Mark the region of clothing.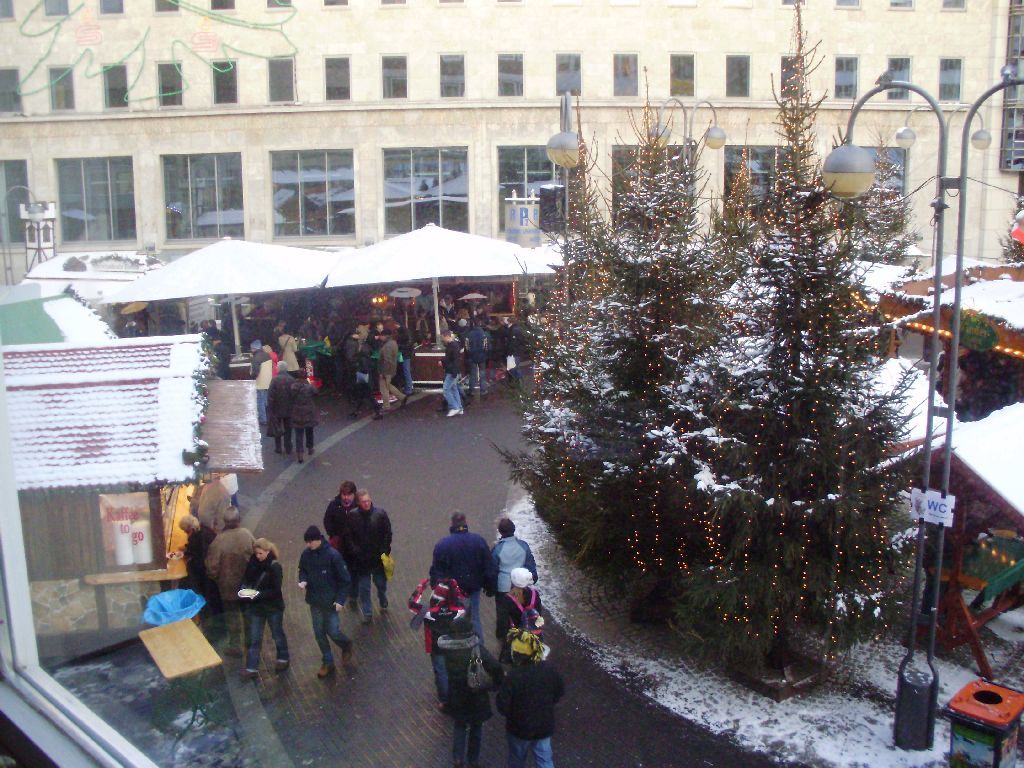
Region: l=244, t=559, r=285, b=665.
